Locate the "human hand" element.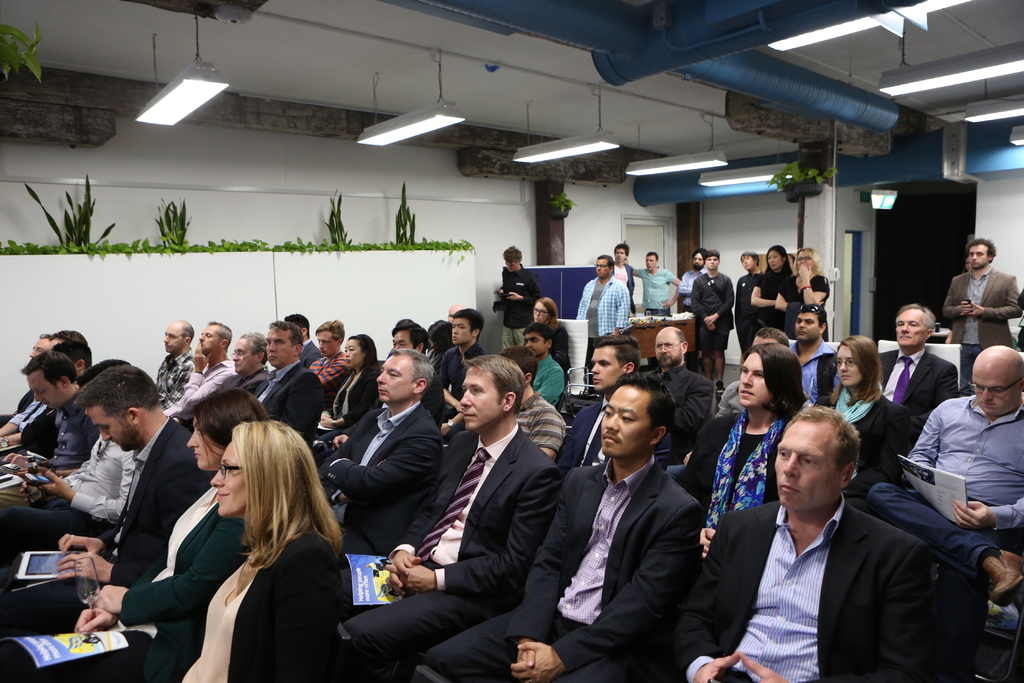
Element bbox: [497,288,504,295].
